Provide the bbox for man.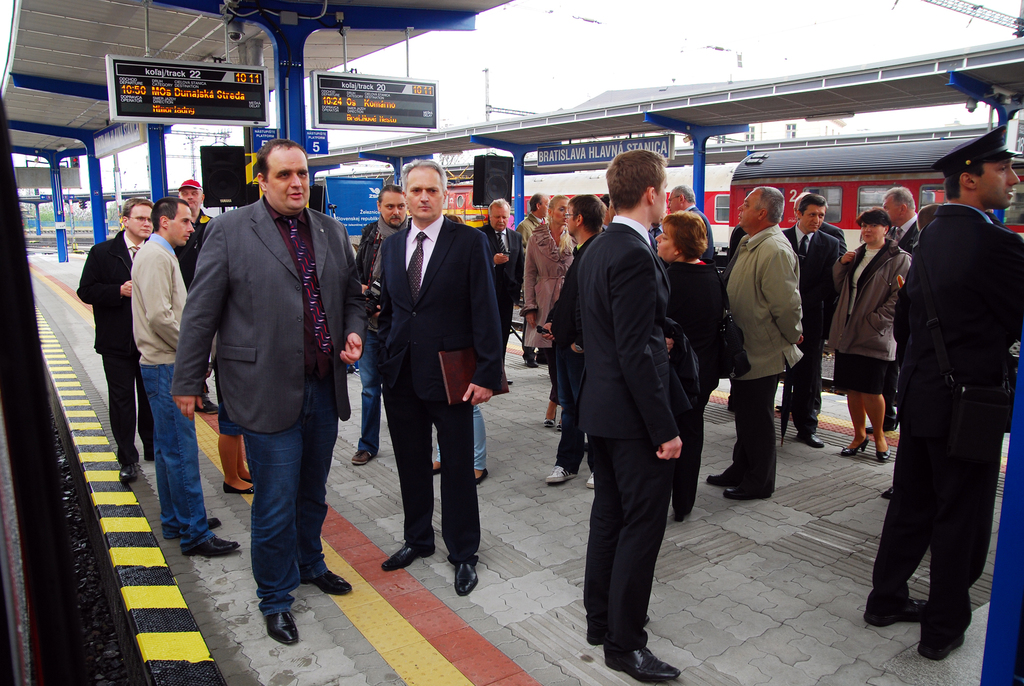
detection(787, 190, 844, 448).
